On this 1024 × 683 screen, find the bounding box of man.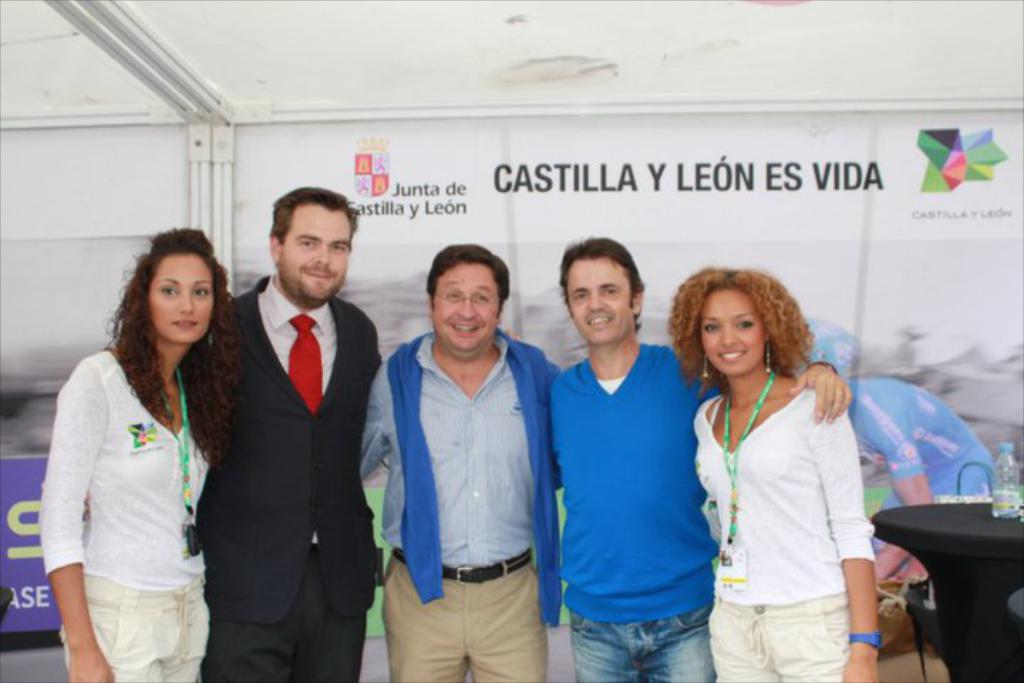
Bounding box: {"x1": 175, "y1": 185, "x2": 377, "y2": 682}.
